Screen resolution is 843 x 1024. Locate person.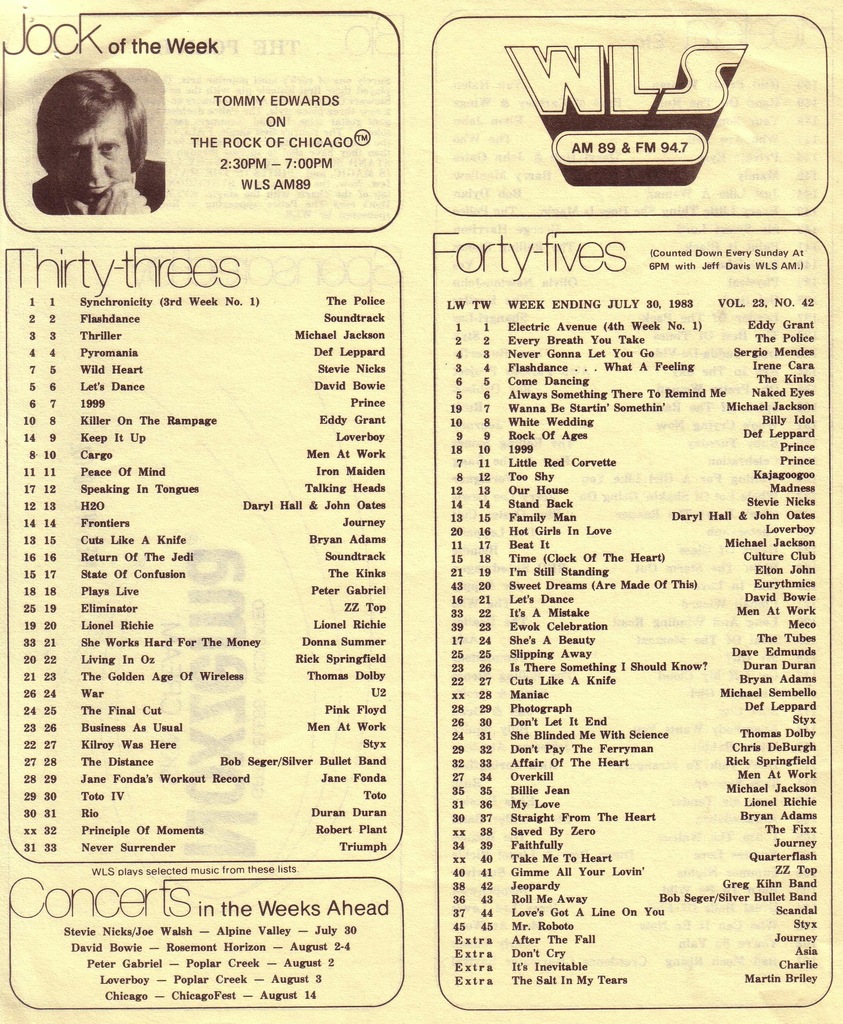
[27,58,165,218].
